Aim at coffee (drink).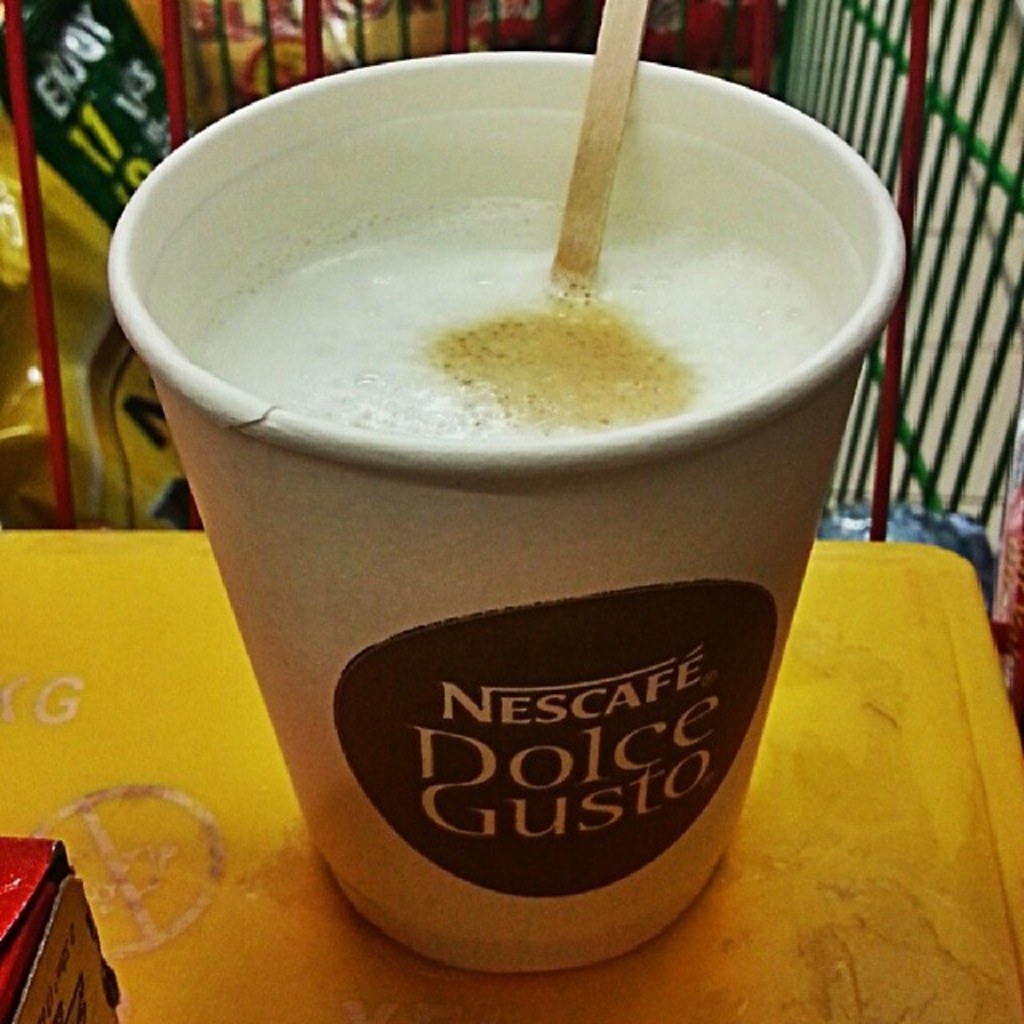
Aimed at [194,195,840,440].
